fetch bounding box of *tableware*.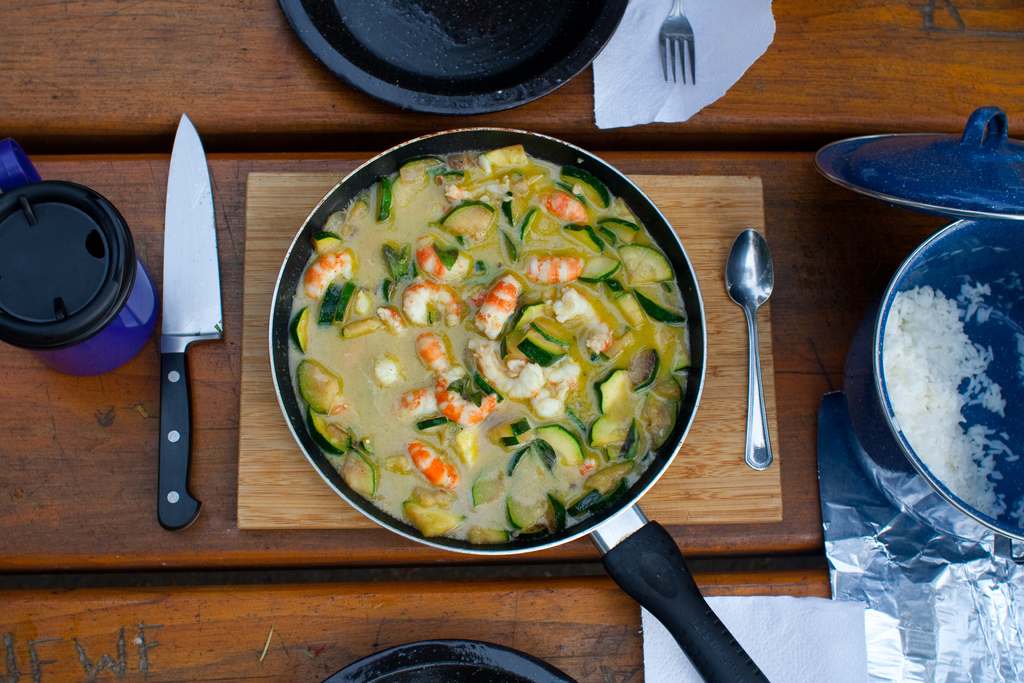
Bbox: (left=653, top=0, right=696, bottom=88).
